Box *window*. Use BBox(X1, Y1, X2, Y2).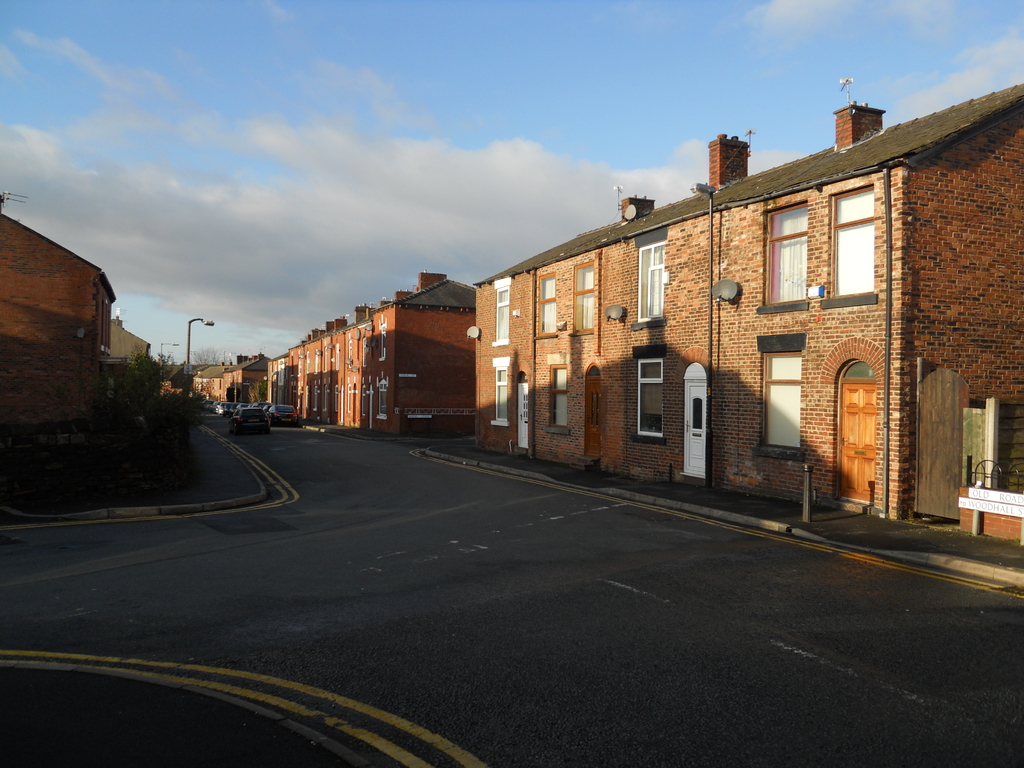
BBox(572, 263, 593, 339).
